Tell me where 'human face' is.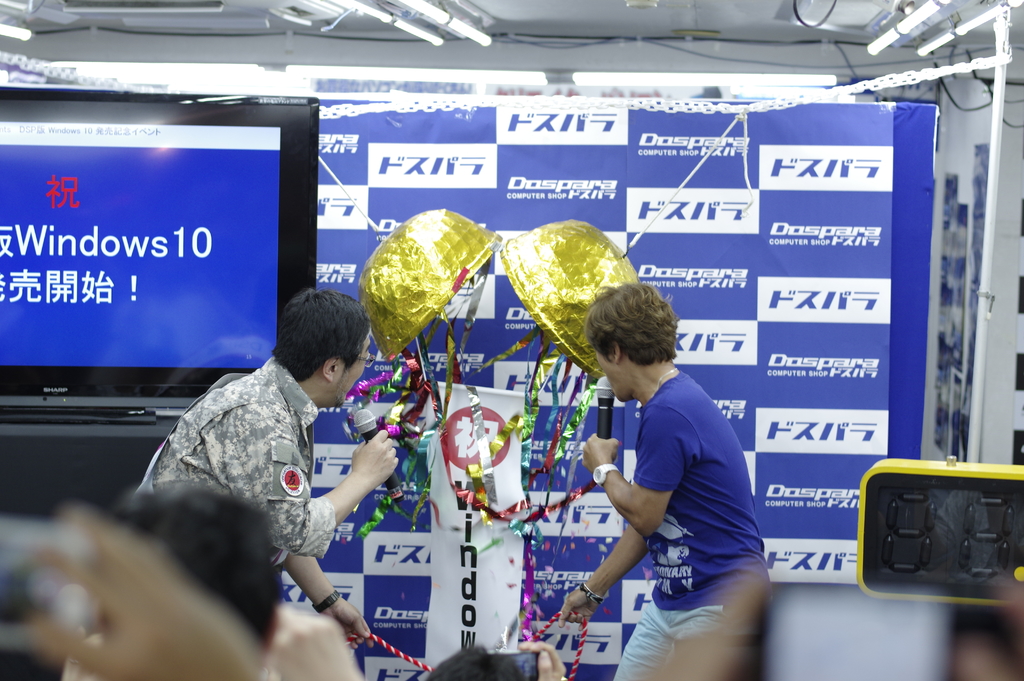
'human face' is at pyautogui.locateOnScreen(593, 350, 618, 407).
